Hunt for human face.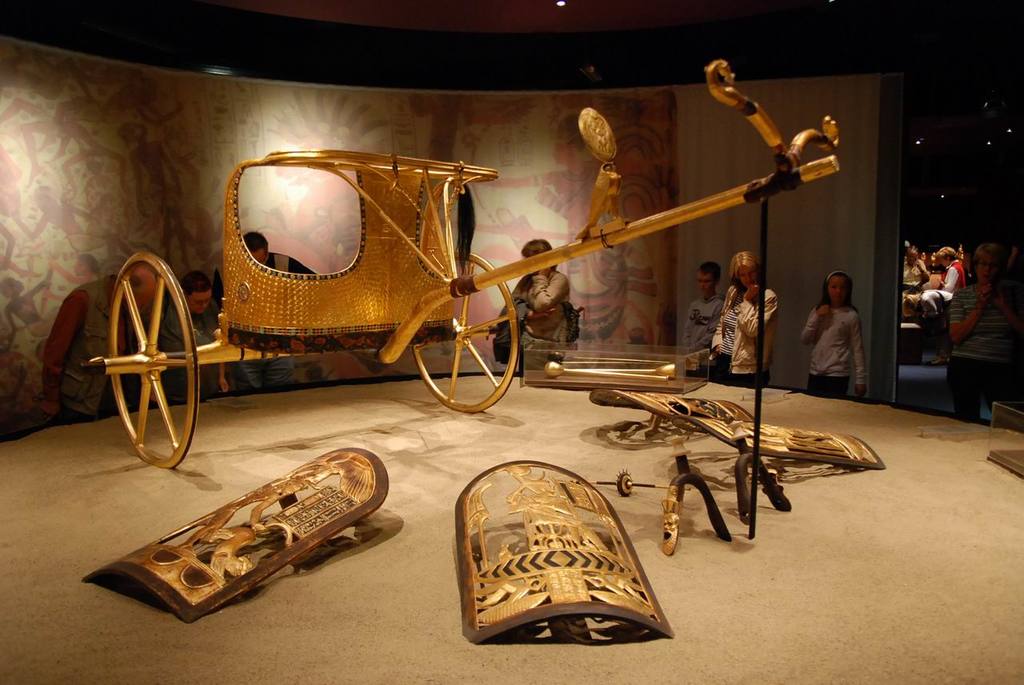
Hunted down at 699, 274, 712, 292.
